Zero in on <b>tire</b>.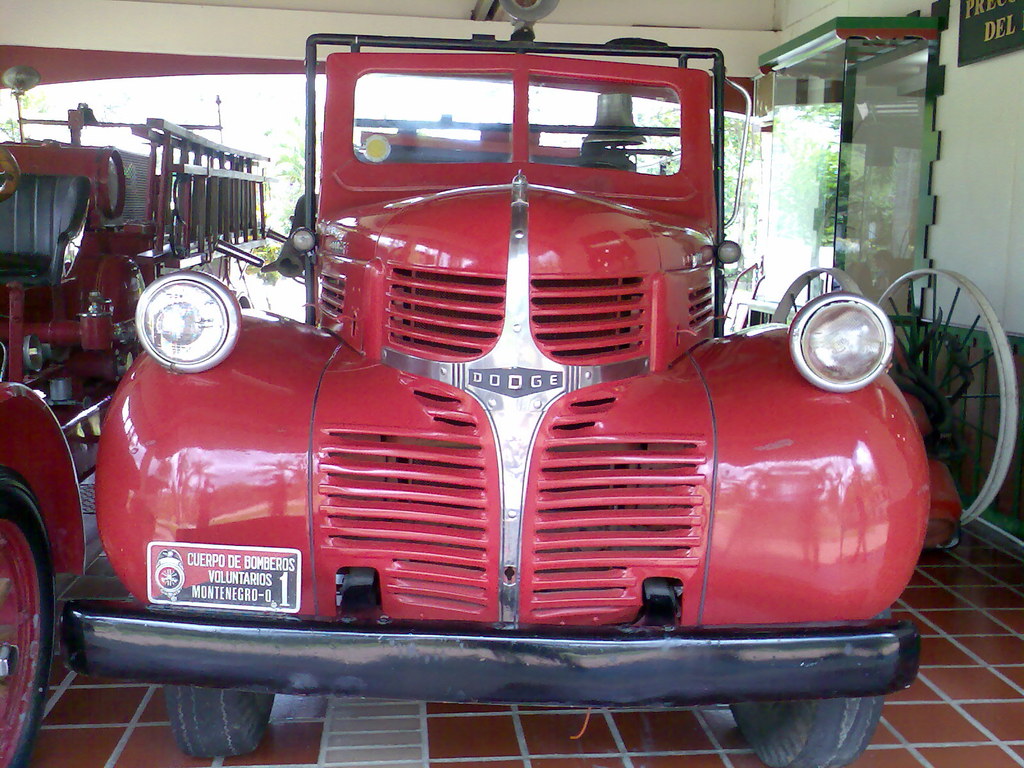
Zeroed in: select_region(730, 699, 876, 767).
